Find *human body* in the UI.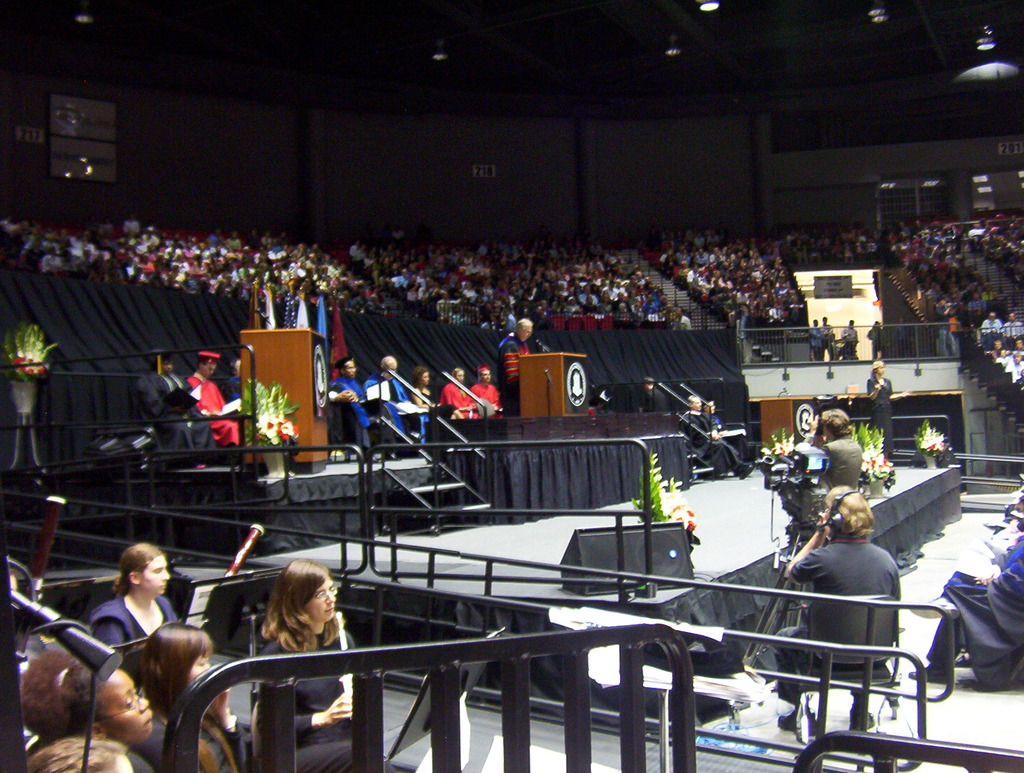
UI element at x1=469, y1=378, x2=501, y2=423.
